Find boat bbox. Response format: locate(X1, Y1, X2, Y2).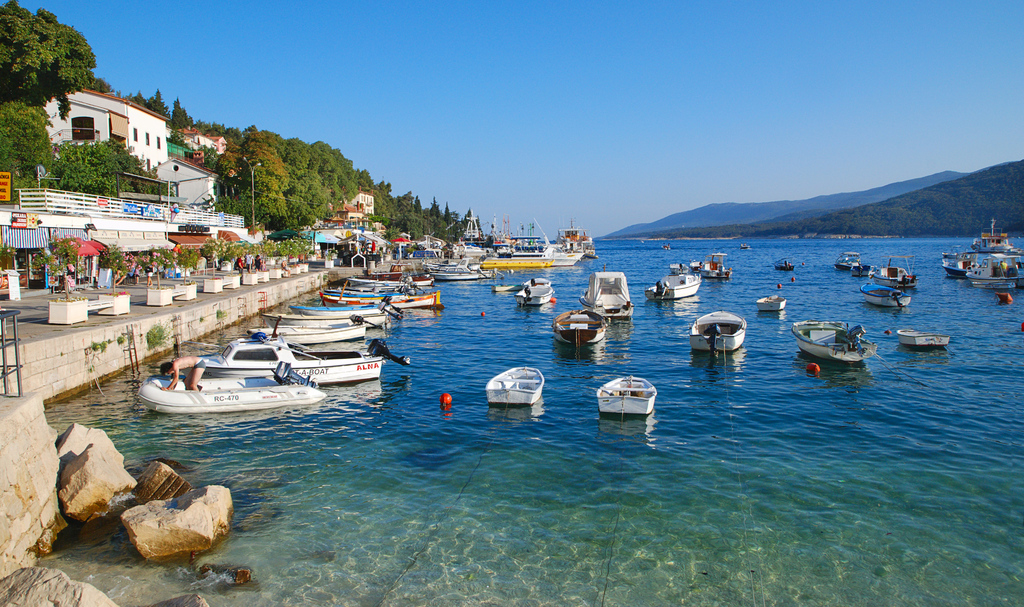
locate(296, 296, 375, 323).
